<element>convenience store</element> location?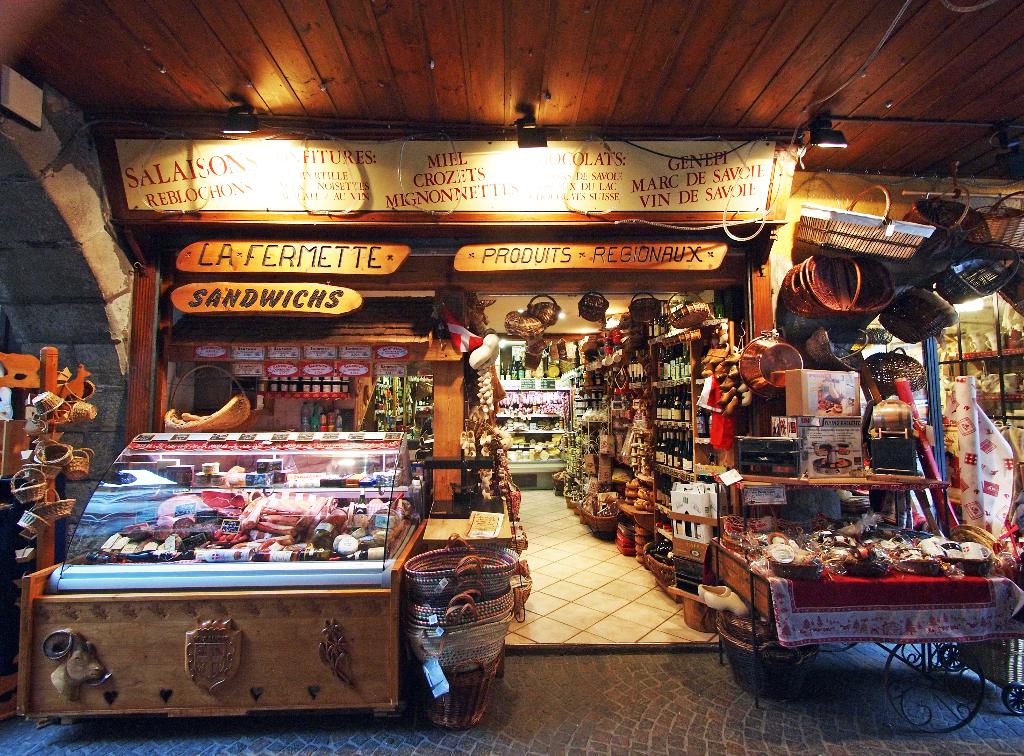
crop(0, 82, 1021, 725)
